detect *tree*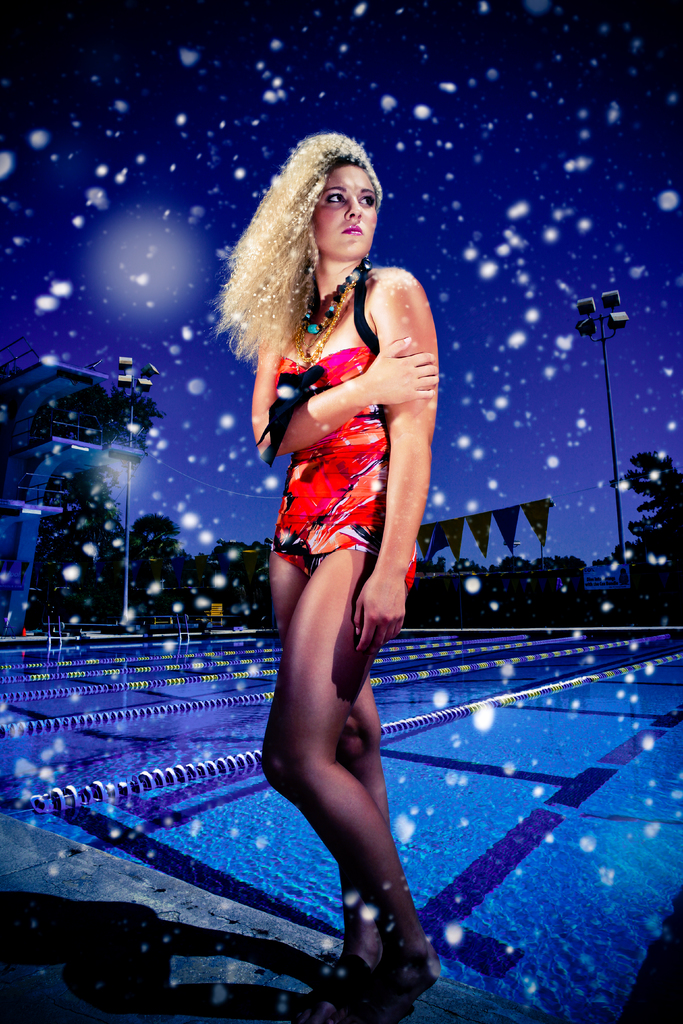
pyautogui.locateOnScreen(134, 513, 188, 592)
